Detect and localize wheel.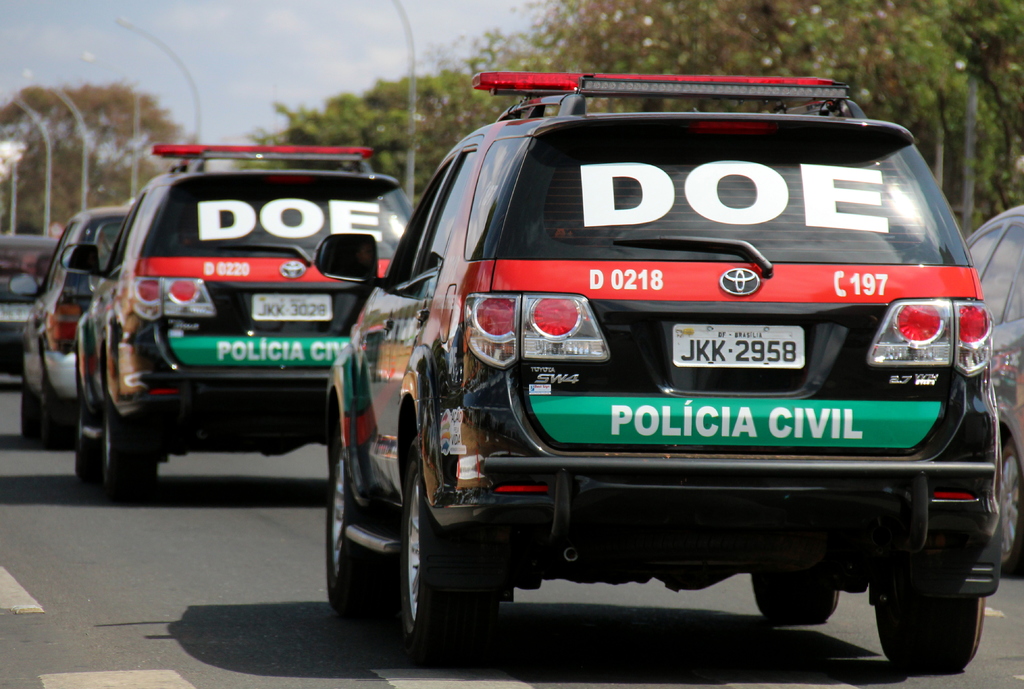
Localized at 751 570 834 625.
